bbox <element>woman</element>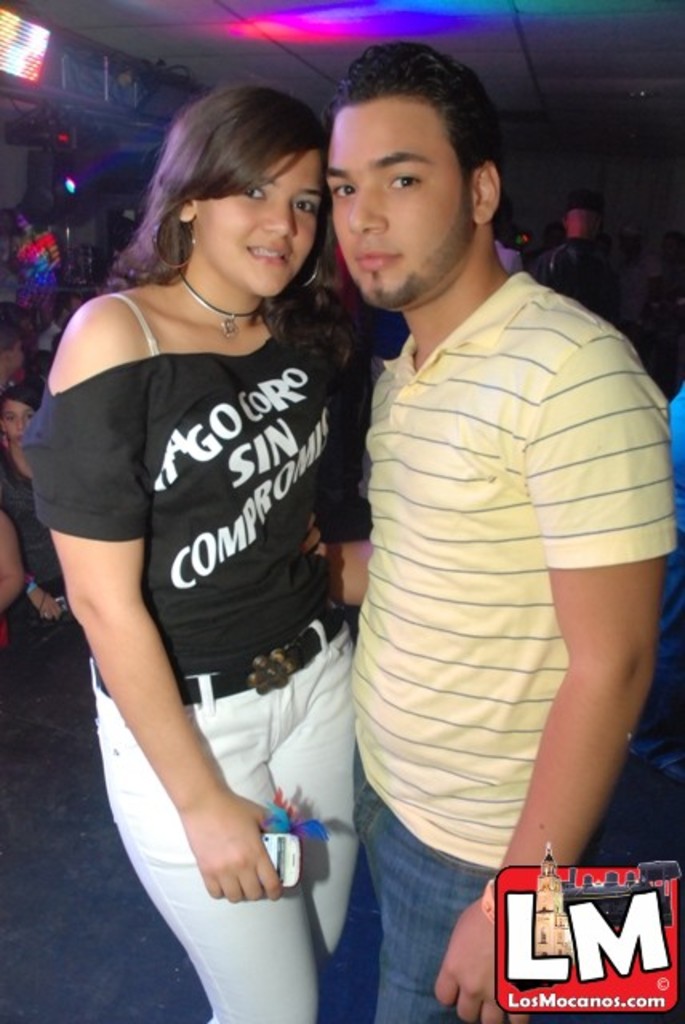
[x1=32, y1=74, x2=384, y2=987]
